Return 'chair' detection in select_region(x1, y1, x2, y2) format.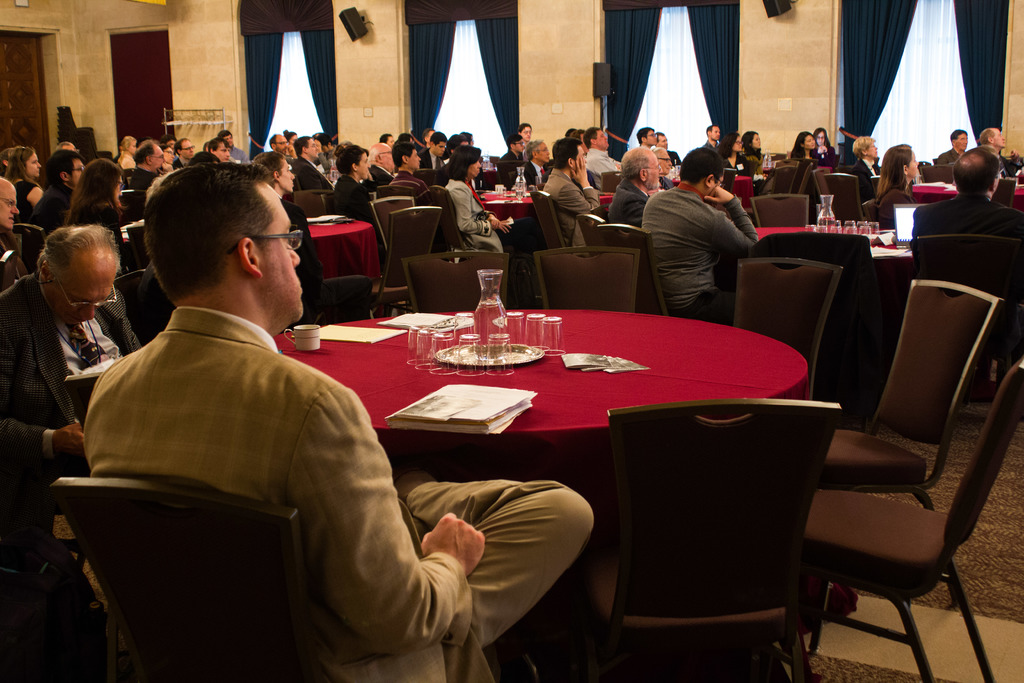
select_region(368, 195, 424, 317).
